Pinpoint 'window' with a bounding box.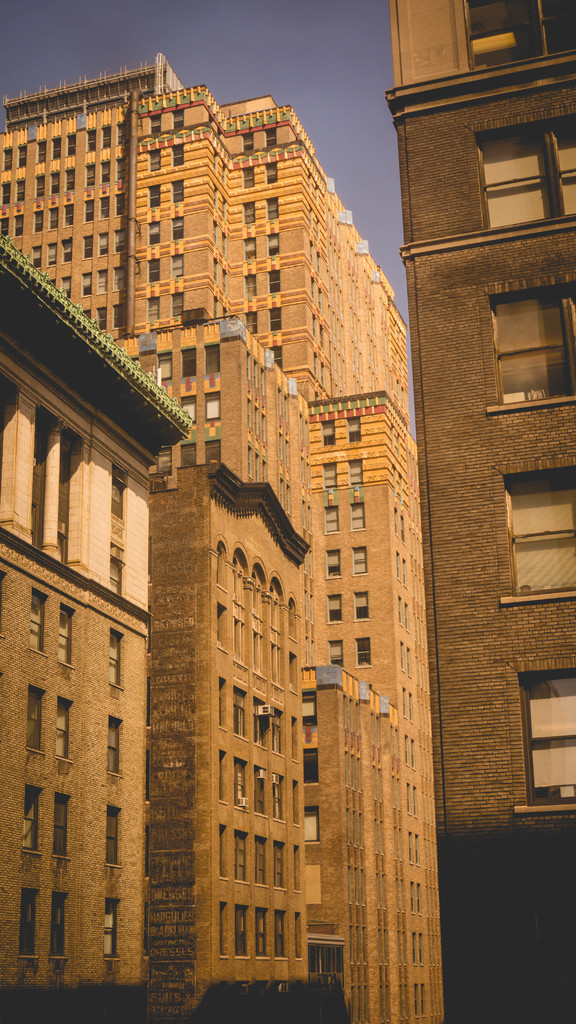
box(169, 292, 185, 318).
